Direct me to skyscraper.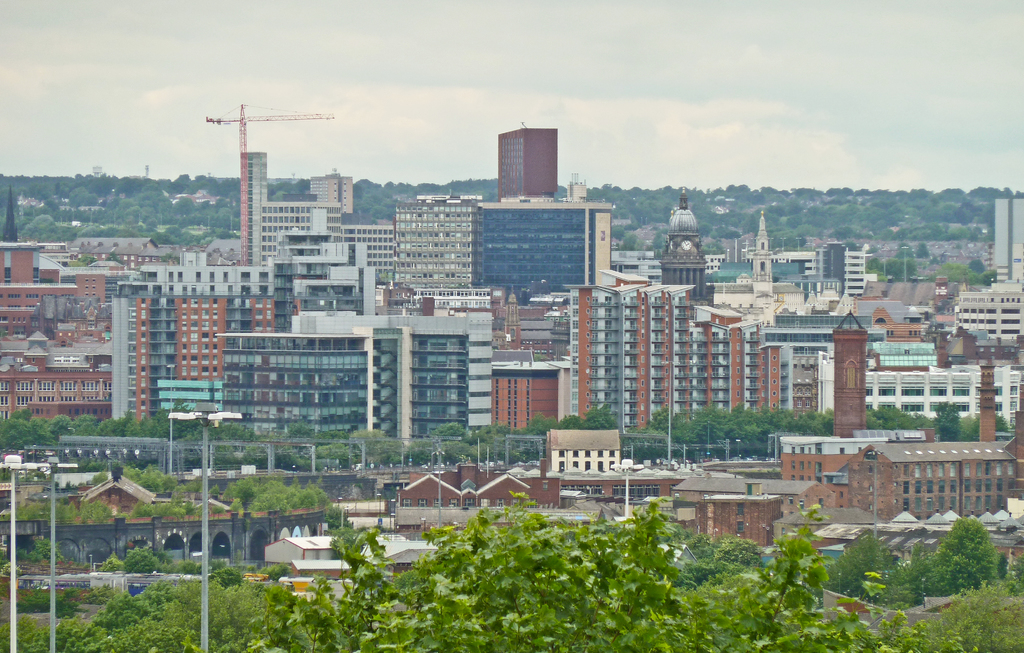
Direction: <bbox>0, 235, 107, 434</bbox>.
